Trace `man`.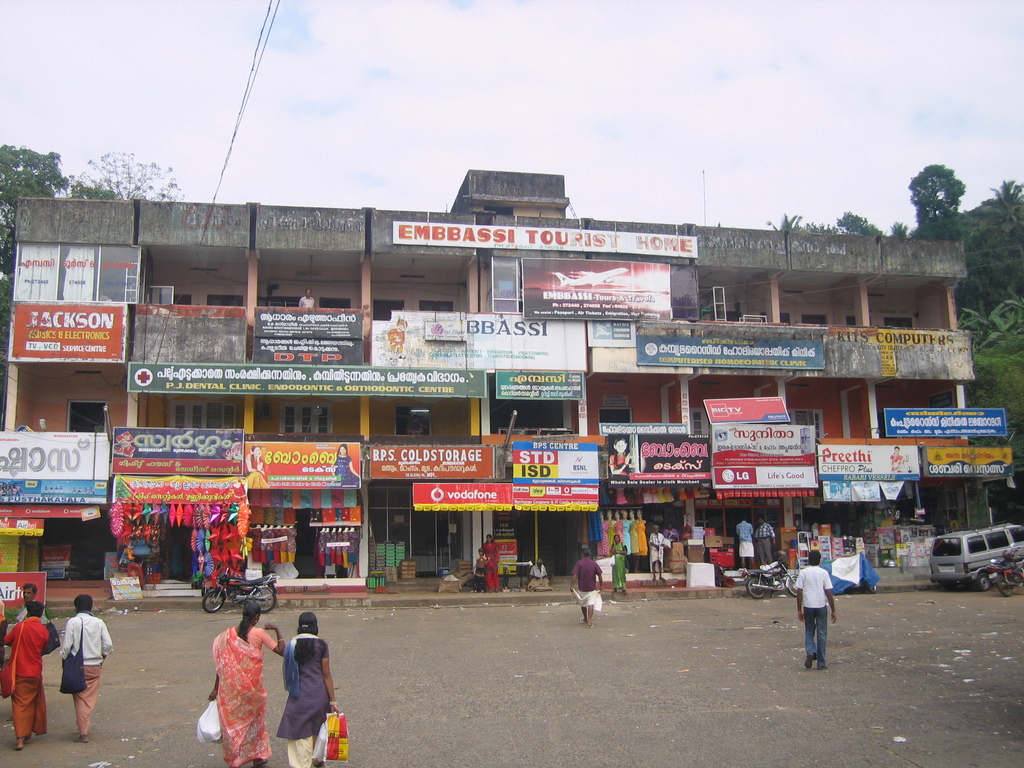
Traced to <box>4,600,50,753</box>.
